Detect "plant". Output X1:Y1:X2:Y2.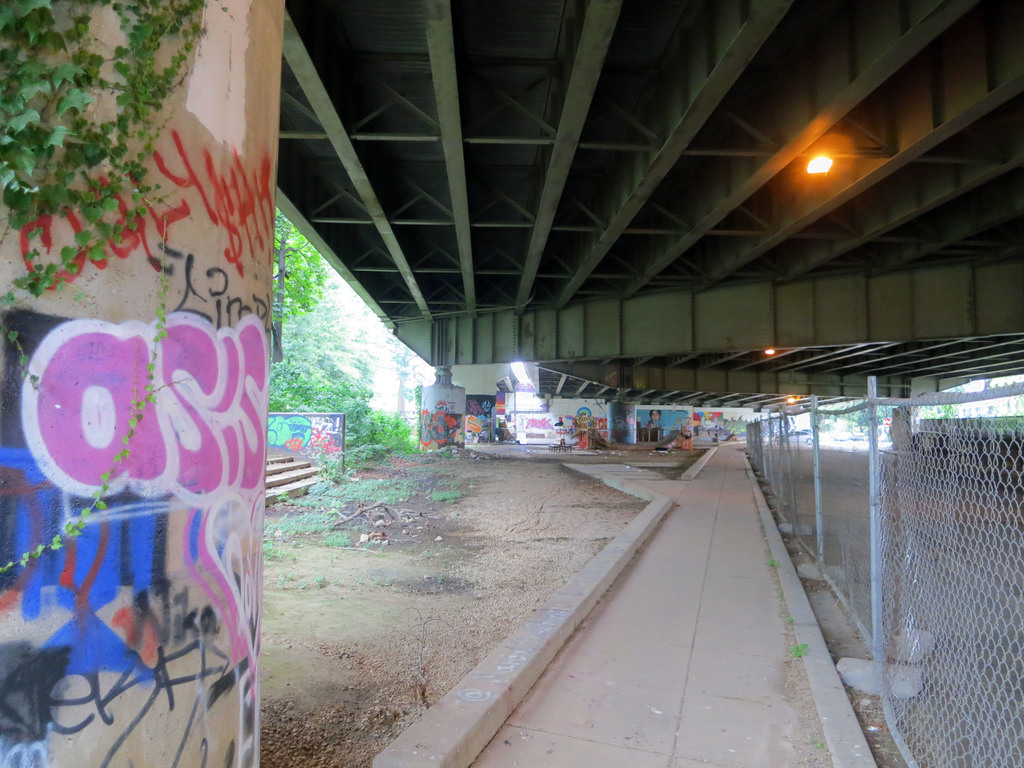
806:726:829:757.
